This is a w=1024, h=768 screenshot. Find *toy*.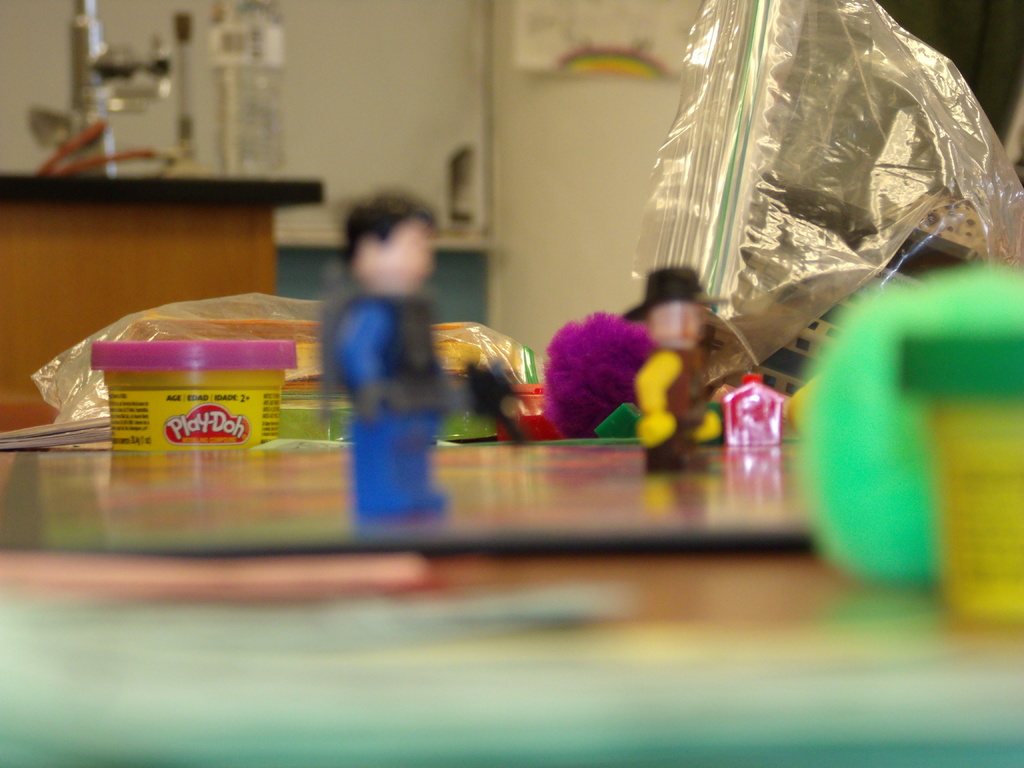
Bounding box: box(323, 177, 481, 538).
